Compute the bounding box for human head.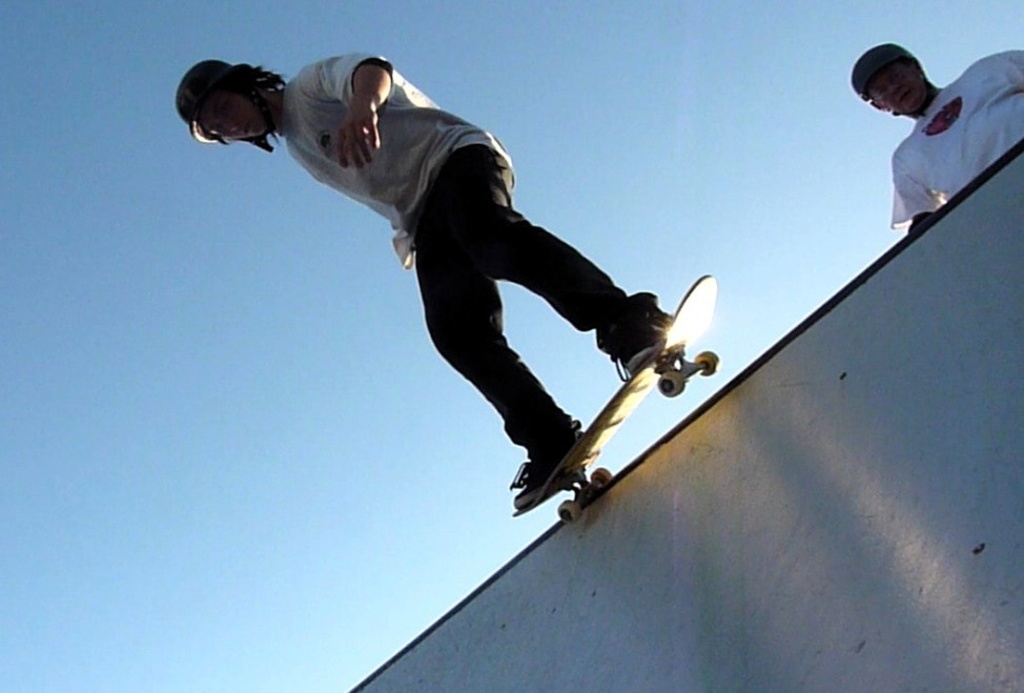
169, 55, 292, 144.
